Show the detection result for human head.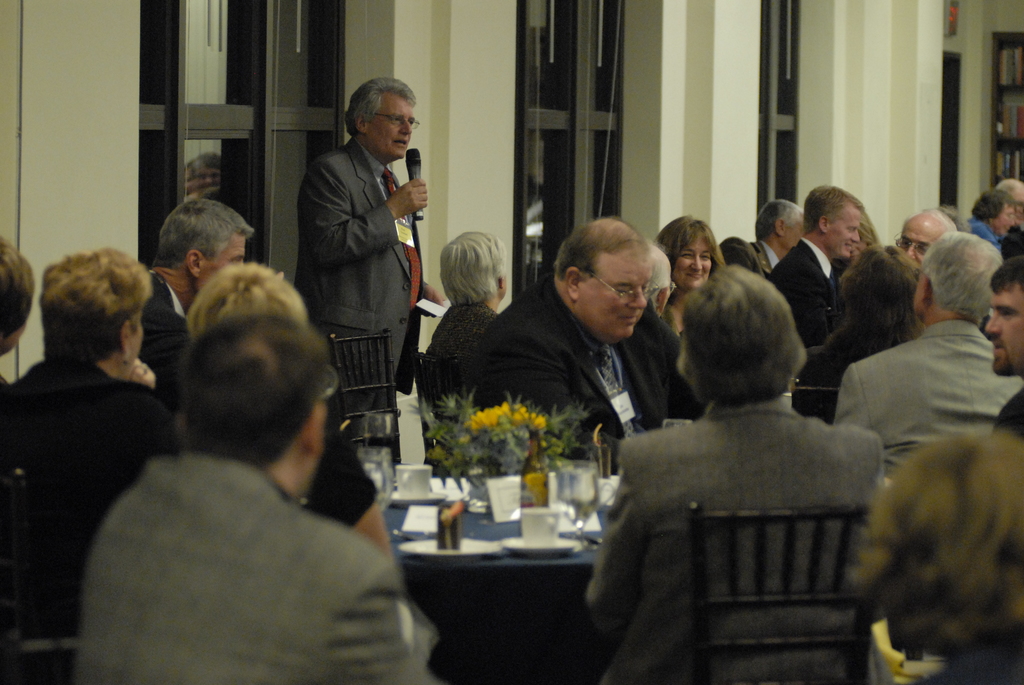
<region>805, 185, 862, 260</region>.
